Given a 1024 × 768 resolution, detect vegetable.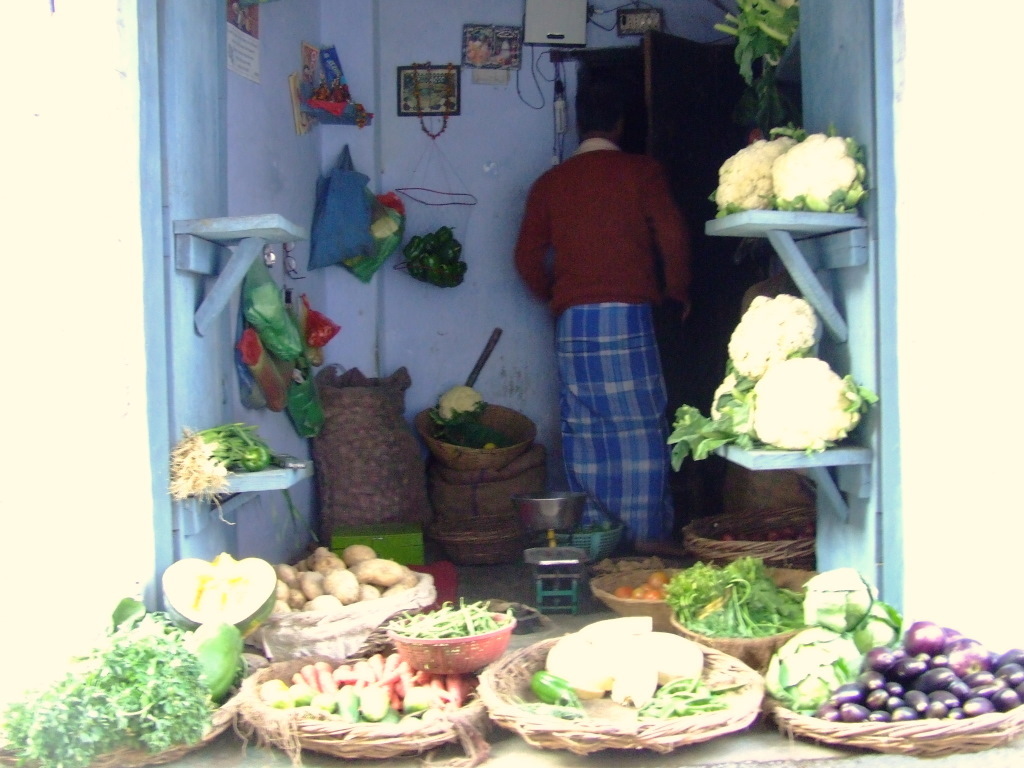
crop(697, 368, 763, 440).
